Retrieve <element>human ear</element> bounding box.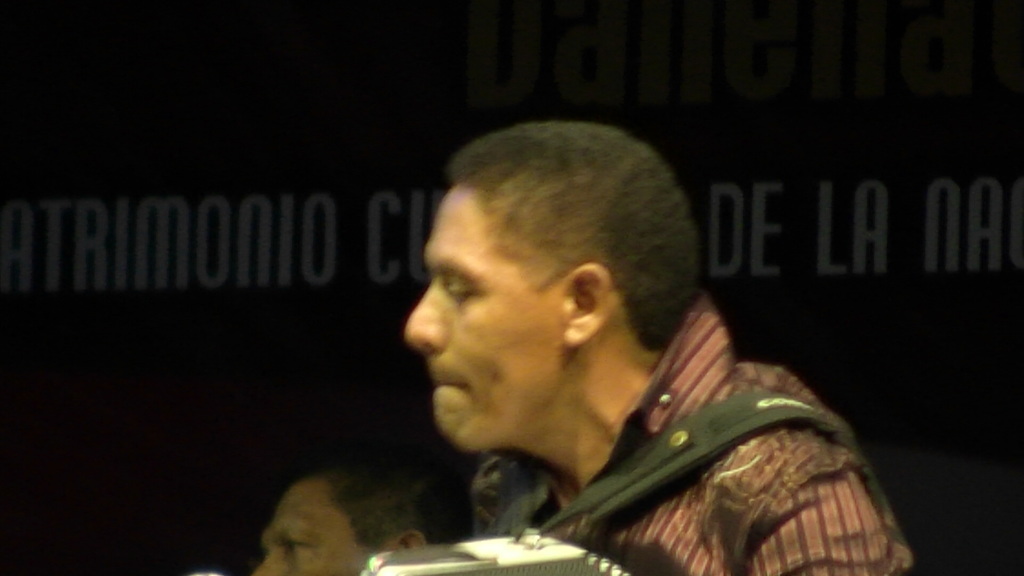
Bounding box: BBox(568, 263, 612, 348).
